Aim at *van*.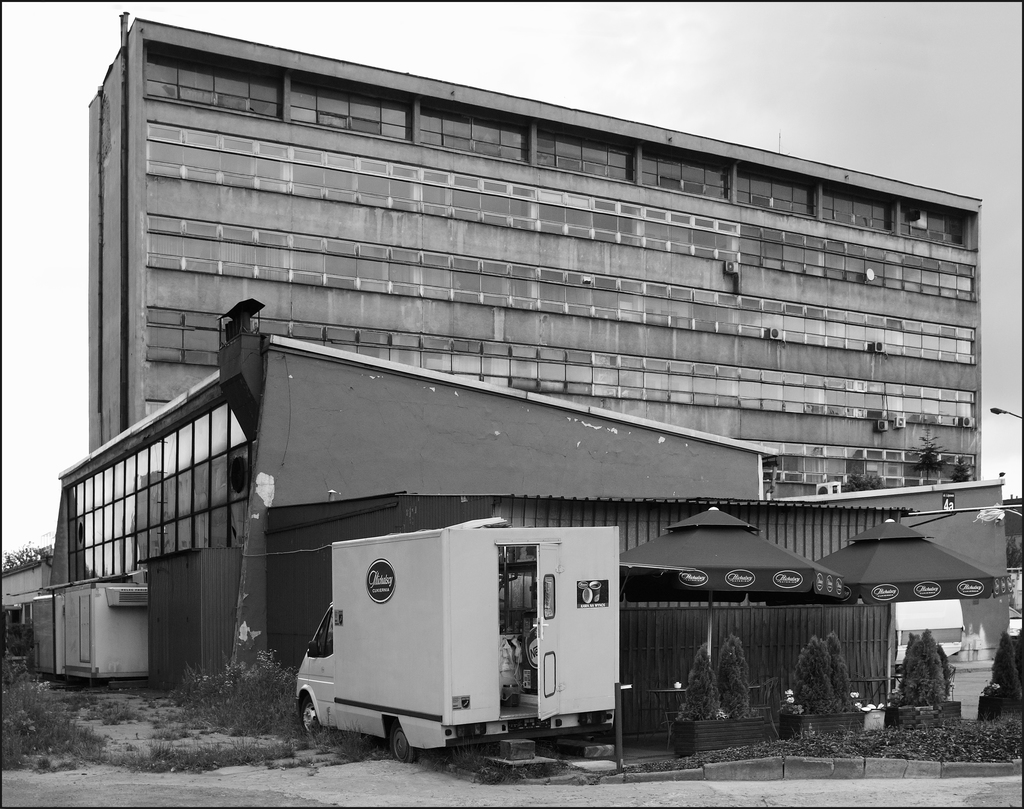
Aimed at (294, 524, 624, 767).
